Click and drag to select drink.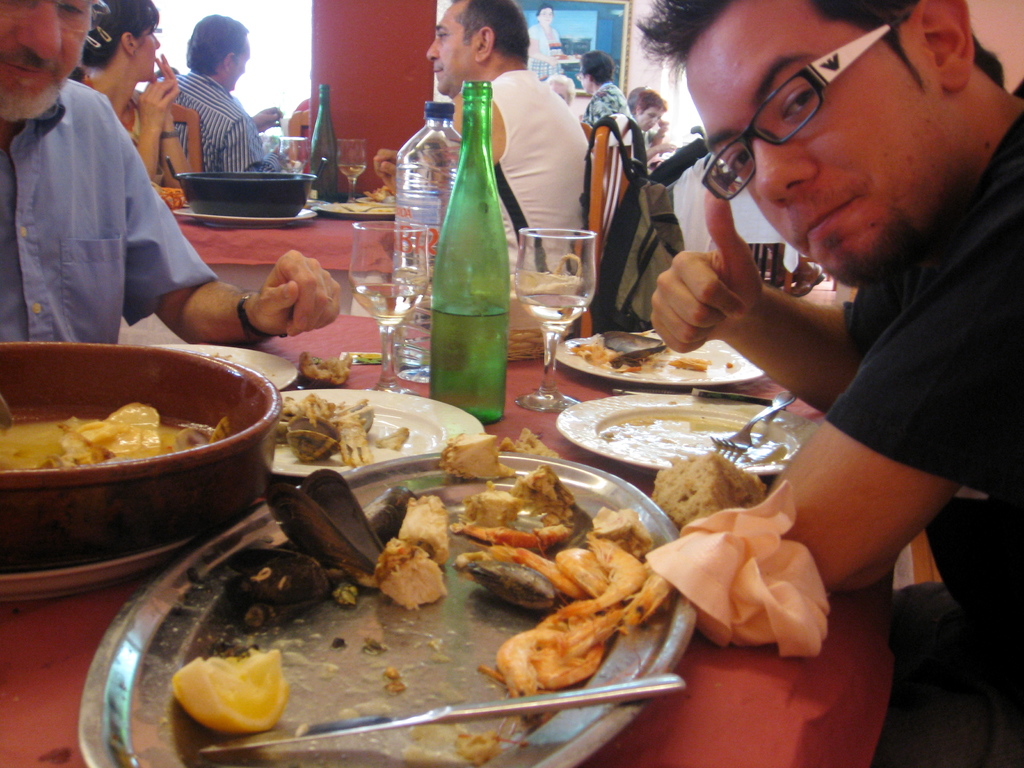
Selection: 514/227/595/415.
